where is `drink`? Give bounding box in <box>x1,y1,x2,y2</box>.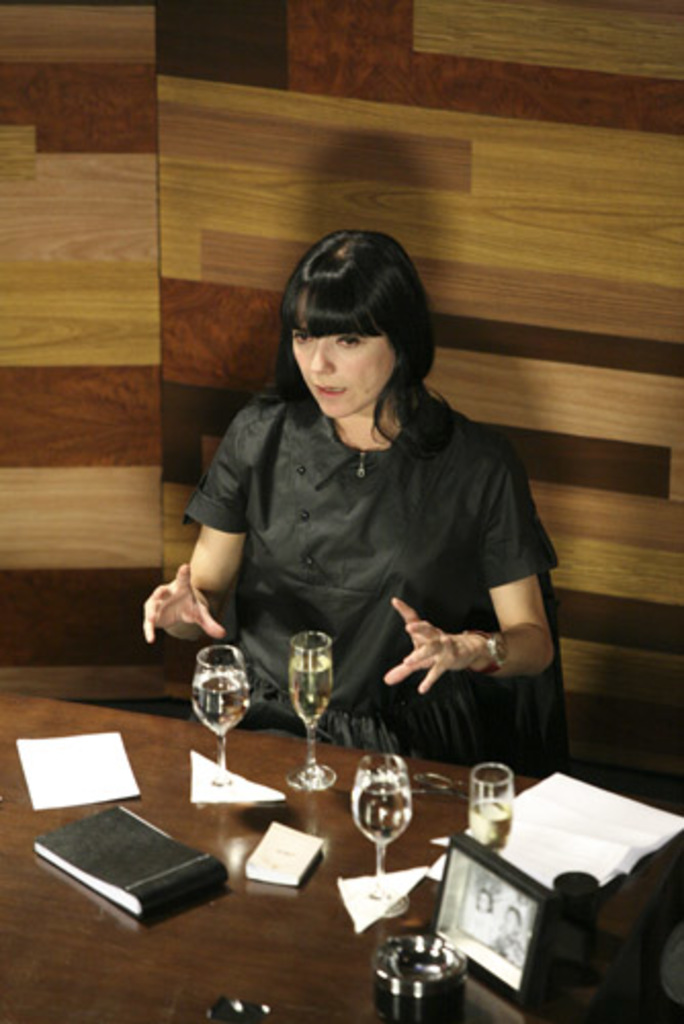
<box>467,760,516,858</box>.
